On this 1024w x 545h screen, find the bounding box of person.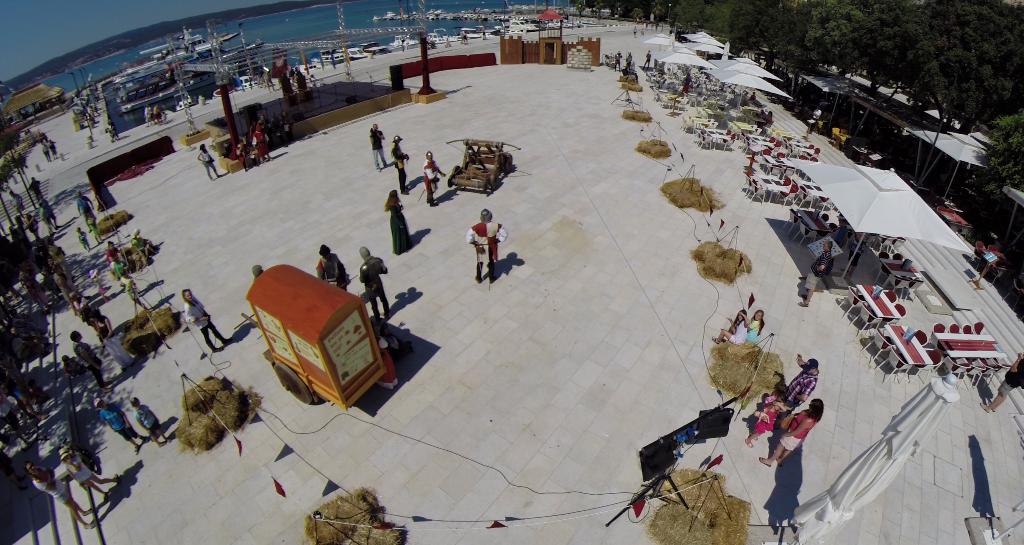
Bounding box: detection(75, 187, 101, 226).
